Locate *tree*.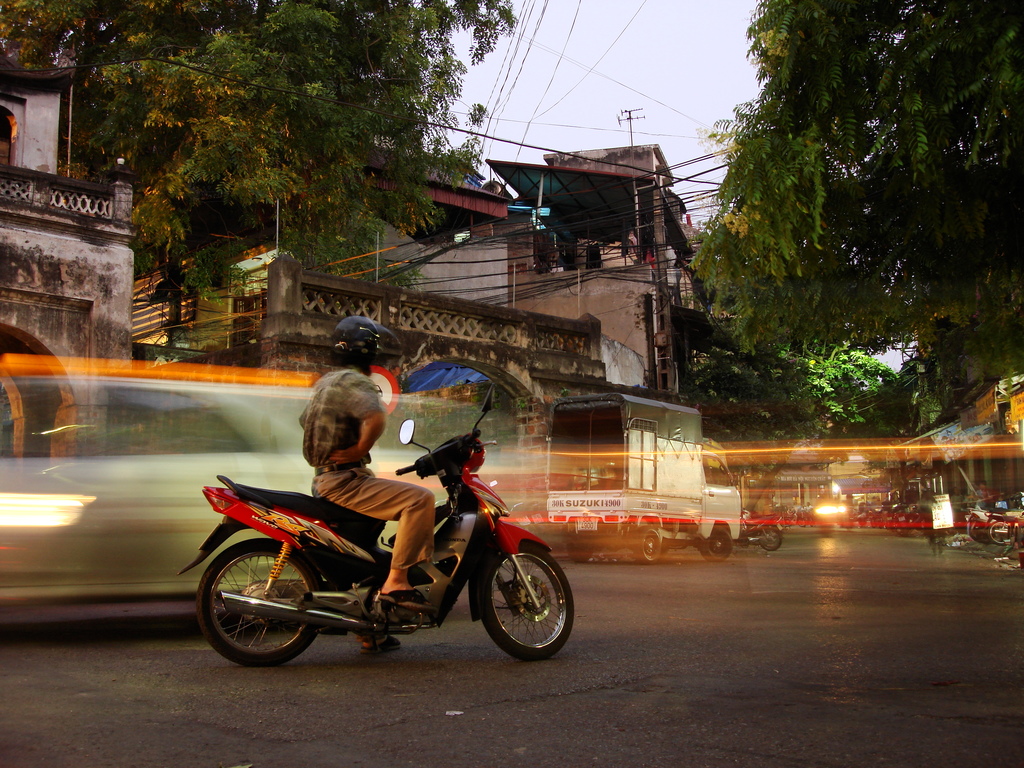
Bounding box: <bbox>689, 339, 931, 518</bbox>.
